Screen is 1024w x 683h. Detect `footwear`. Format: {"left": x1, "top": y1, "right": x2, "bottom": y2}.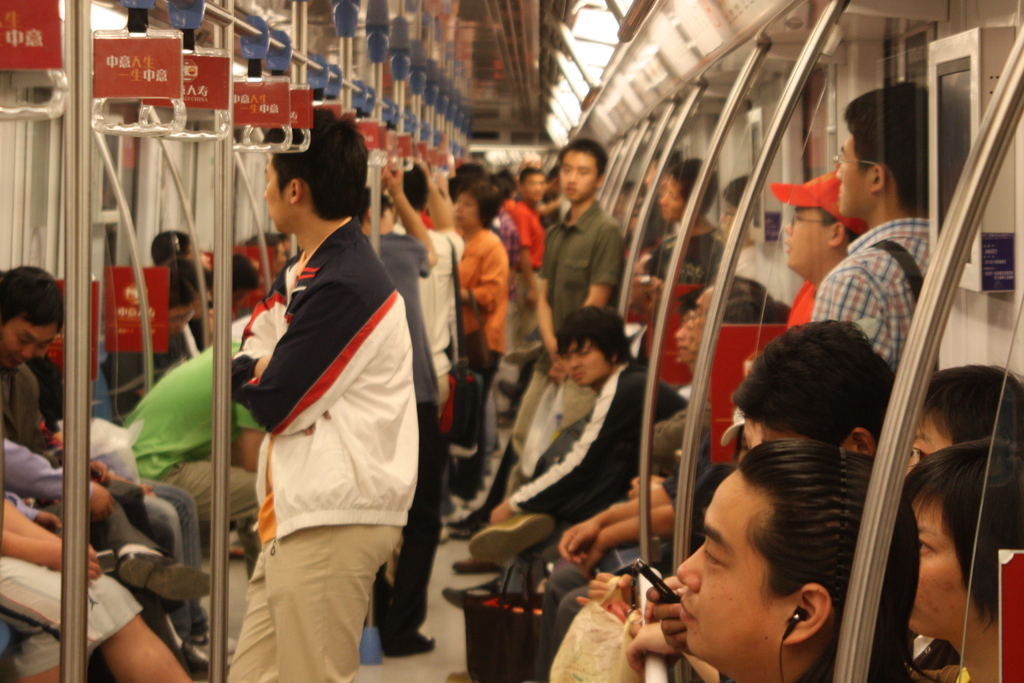
{"left": 118, "top": 553, "right": 211, "bottom": 599}.
